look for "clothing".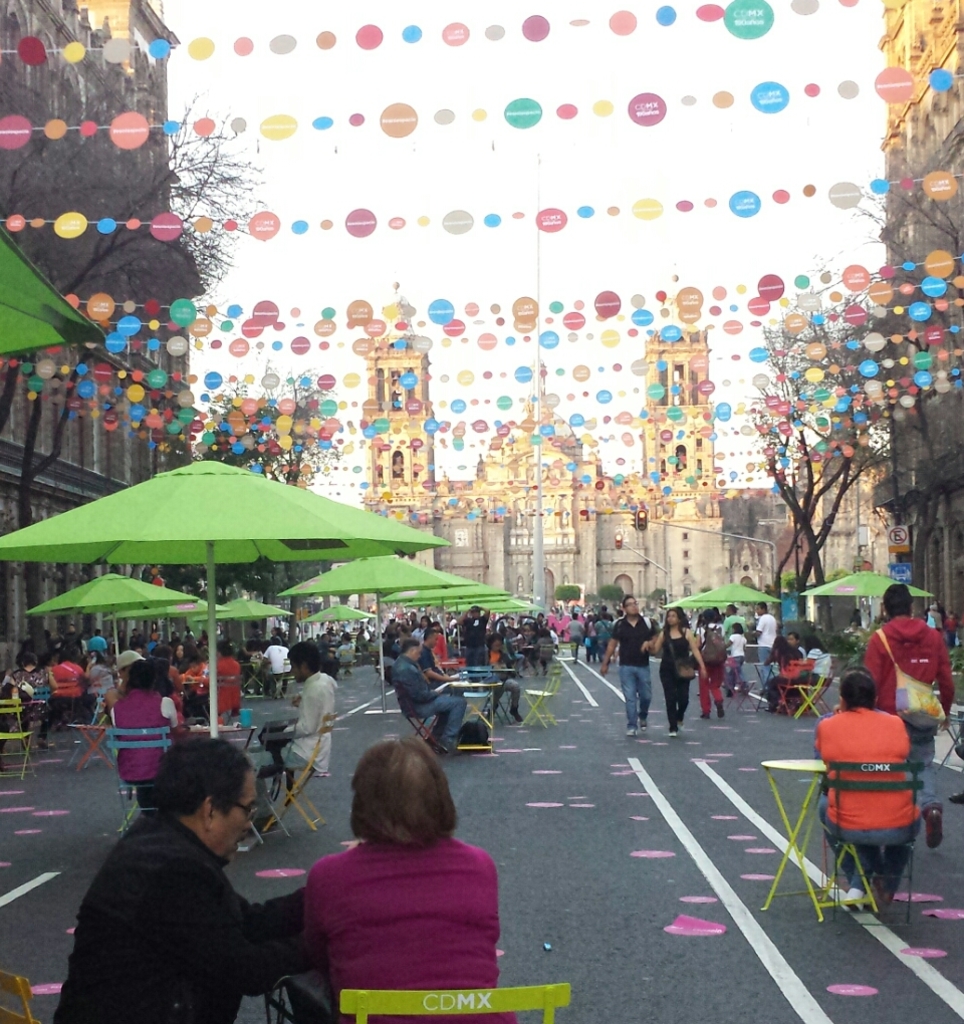
Found: {"x1": 775, "y1": 625, "x2": 845, "y2": 698}.
